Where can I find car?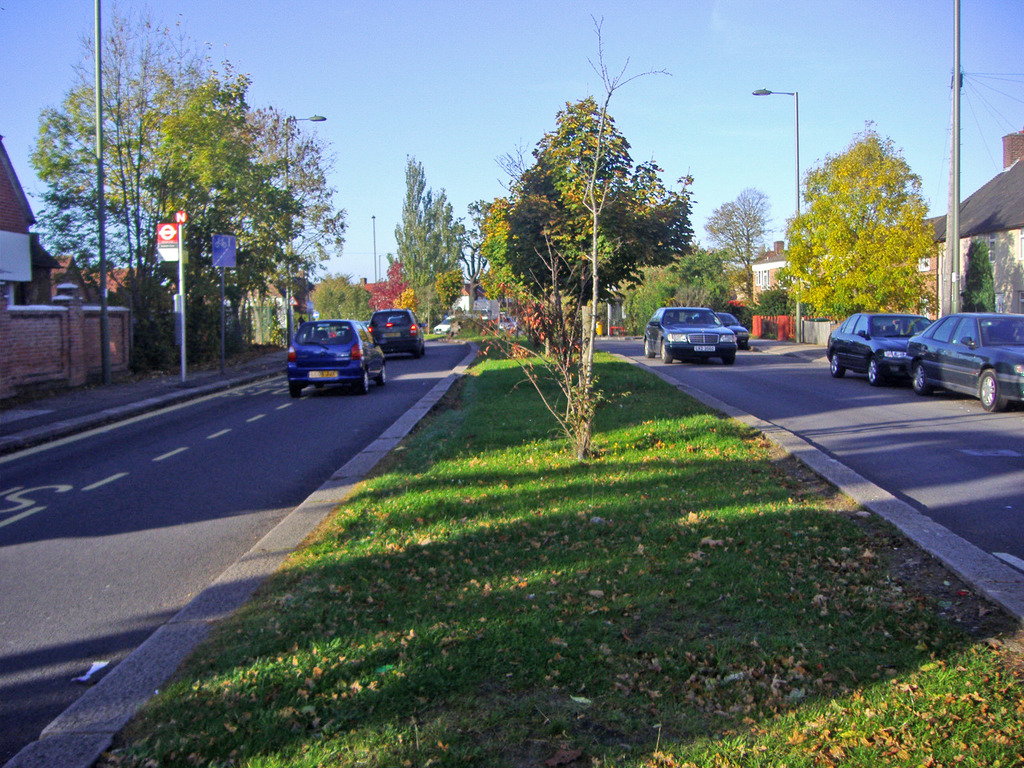
You can find it at pyautogui.locateOnScreen(280, 316, 384, 395).
